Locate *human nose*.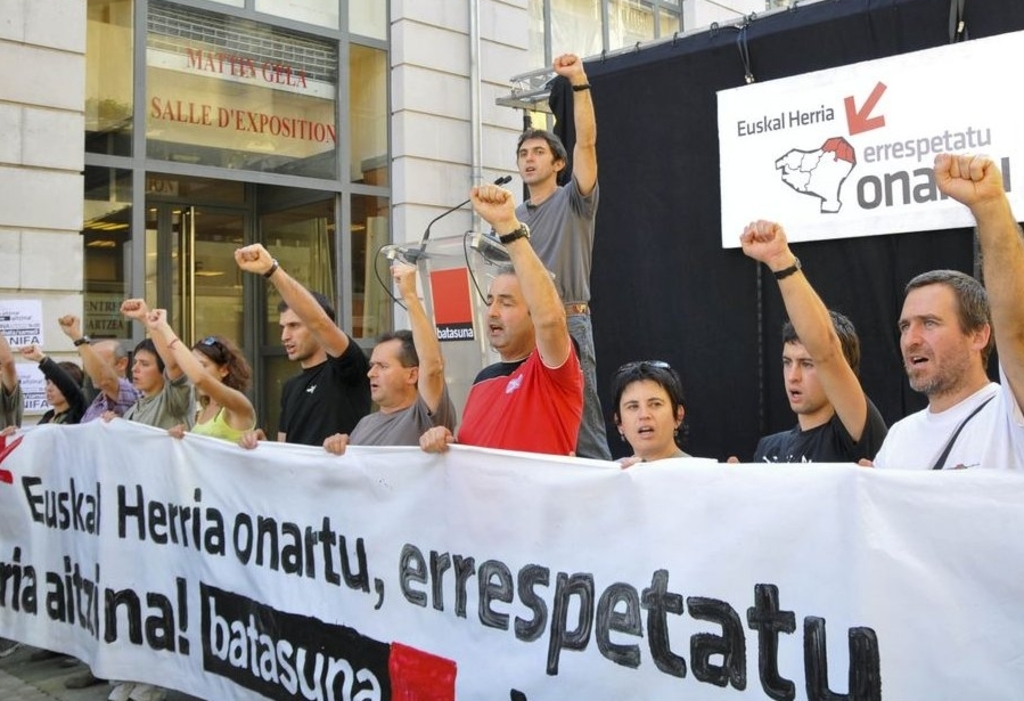
Bounding box: detection(485, 302, 501, 317).
